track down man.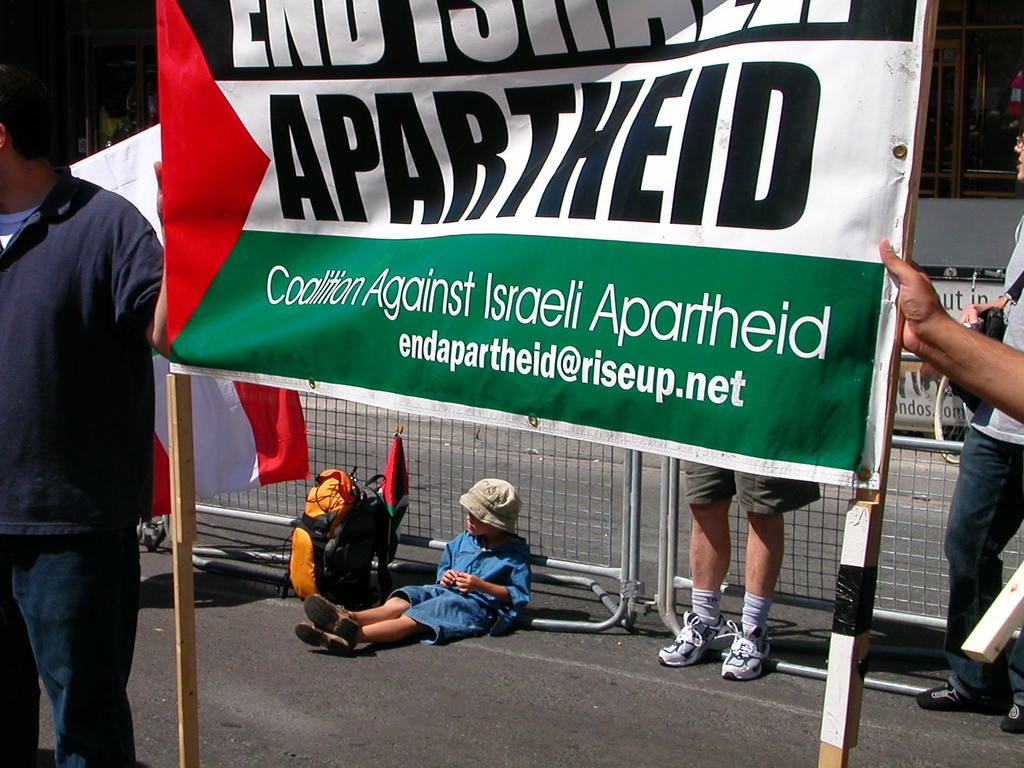
Tracked to l=1, t=56, r=180, b=767.
